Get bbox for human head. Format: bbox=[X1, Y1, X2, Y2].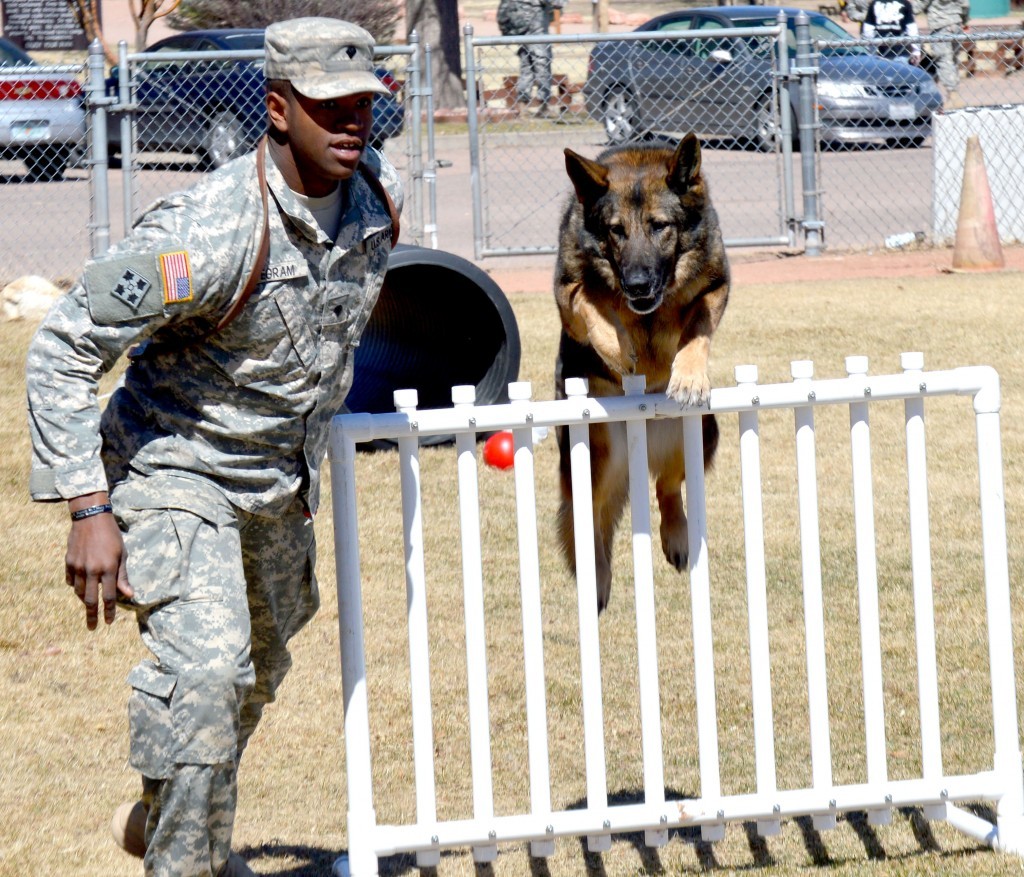
bbox=[232, 12, 391, 191].
